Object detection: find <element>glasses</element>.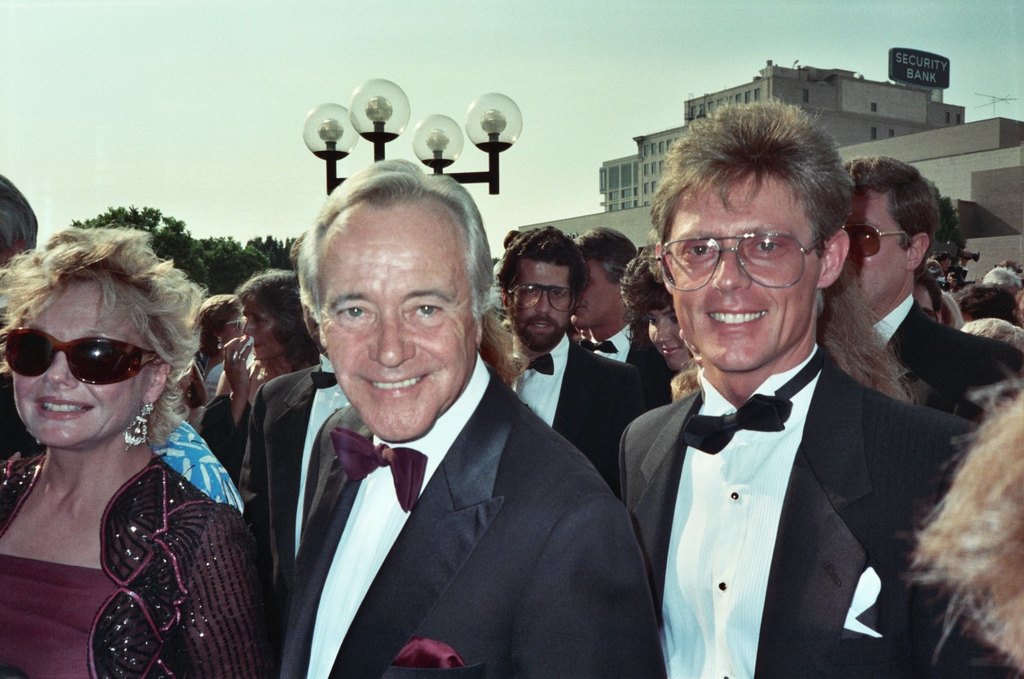
[left=504, top=283, right=577, bottom=320].
